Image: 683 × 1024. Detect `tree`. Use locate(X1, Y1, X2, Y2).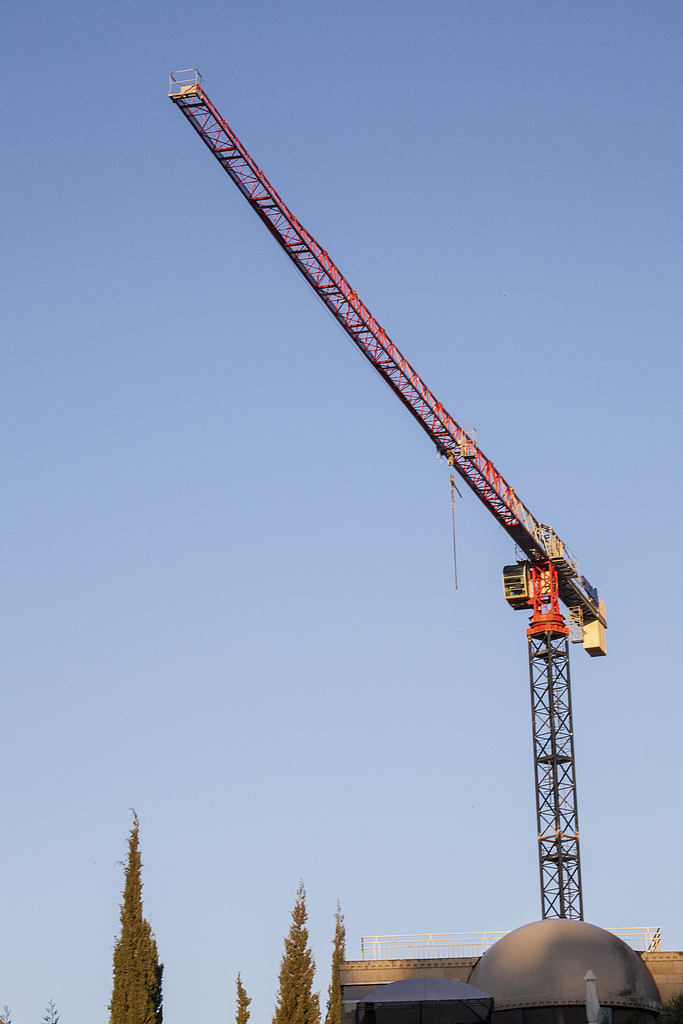
locate(0, 998, 15, 1023).
